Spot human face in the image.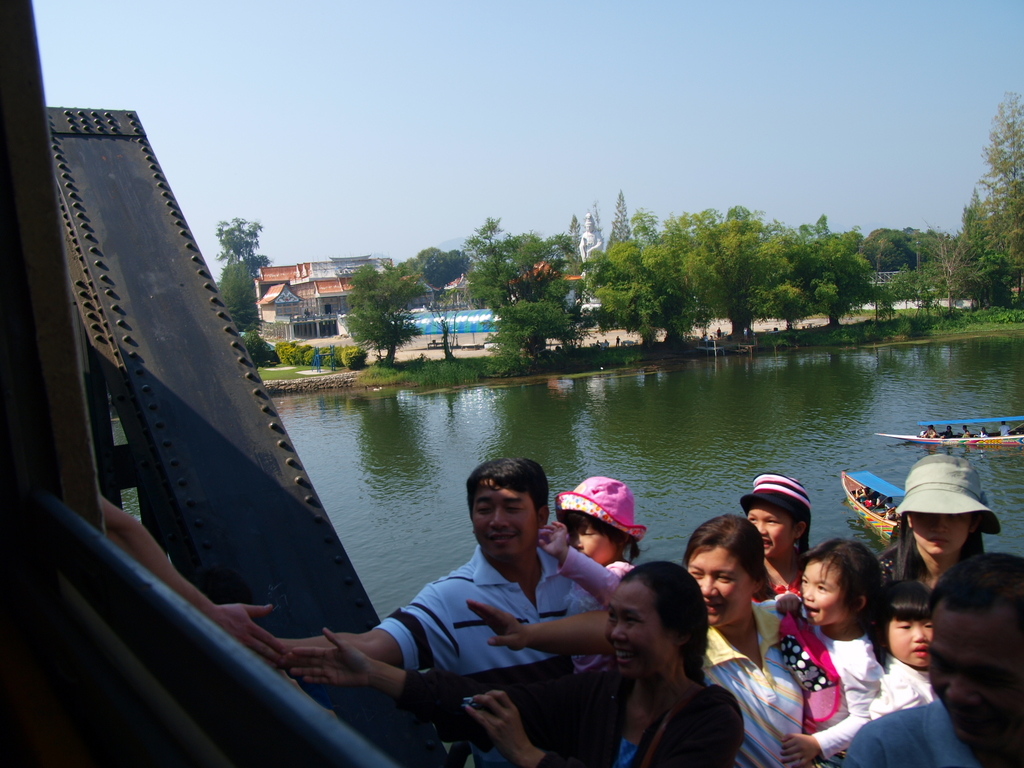
human face found at {"left": 684, "top": 541, "right": 755, "bottom": 627}.
